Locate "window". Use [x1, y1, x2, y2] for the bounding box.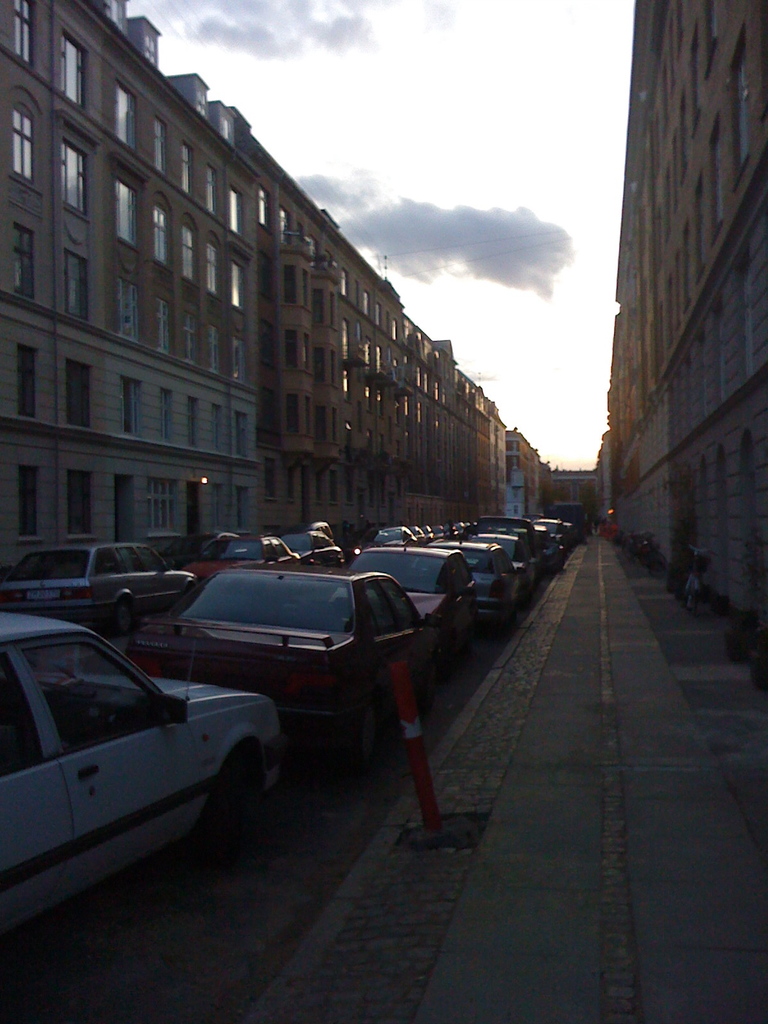
[154, 298, 172, 357].
